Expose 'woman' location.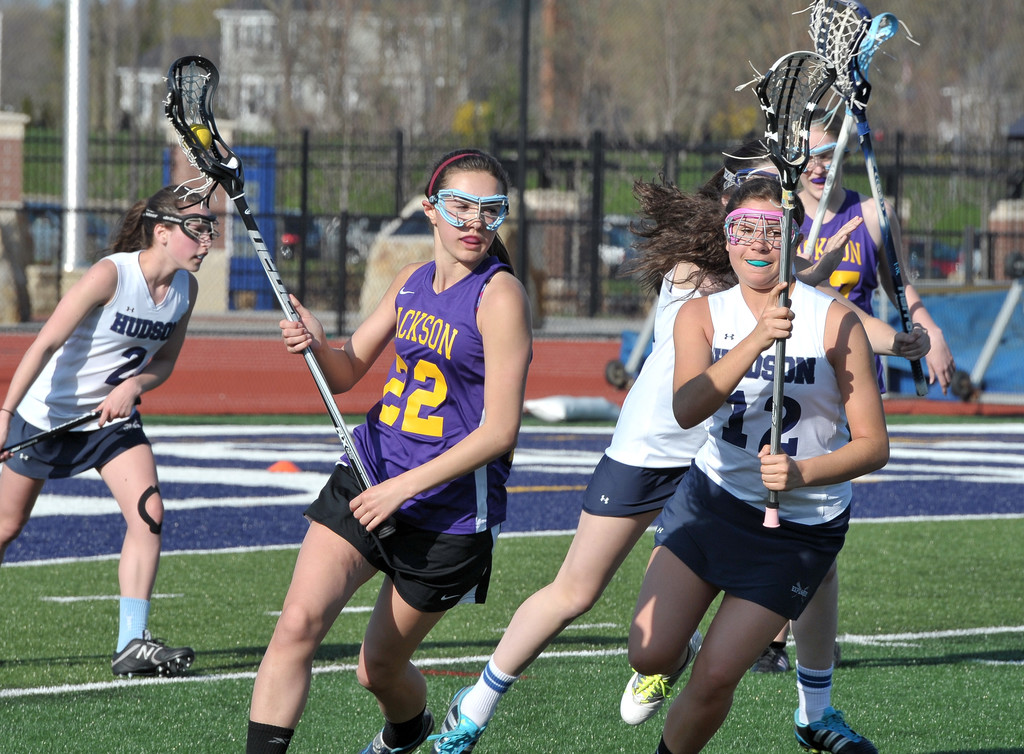
Exposed at [left=0, top=181, right=229, bottom=680].
